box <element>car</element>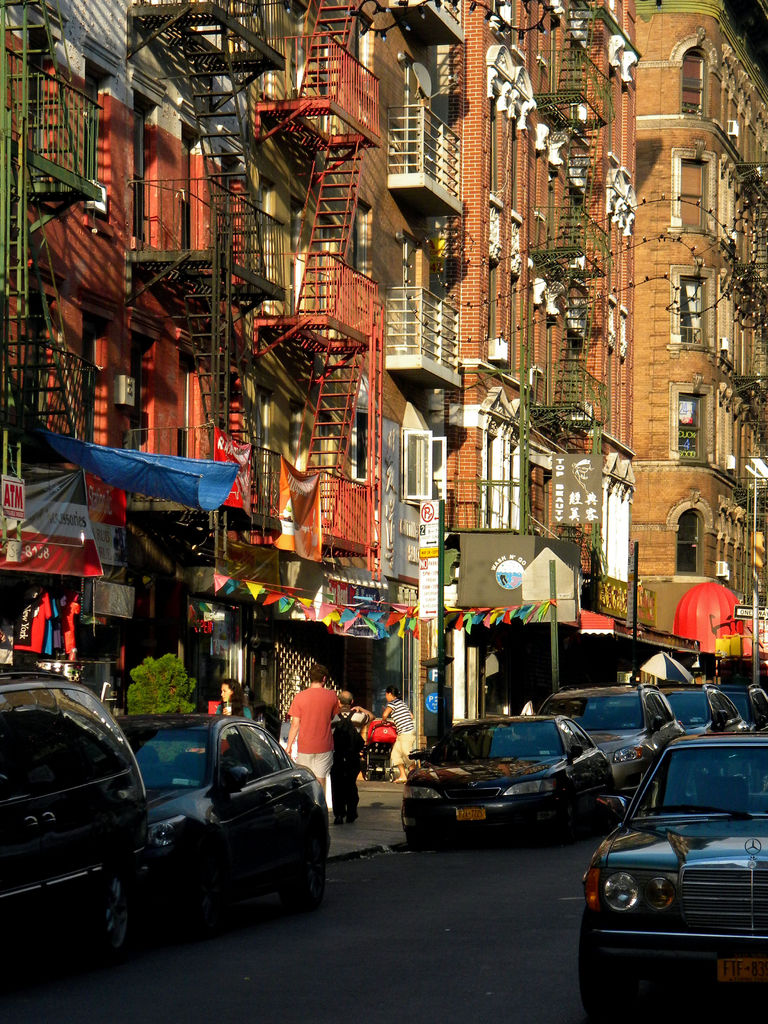
bbox=[0, 668, 160, 998]
